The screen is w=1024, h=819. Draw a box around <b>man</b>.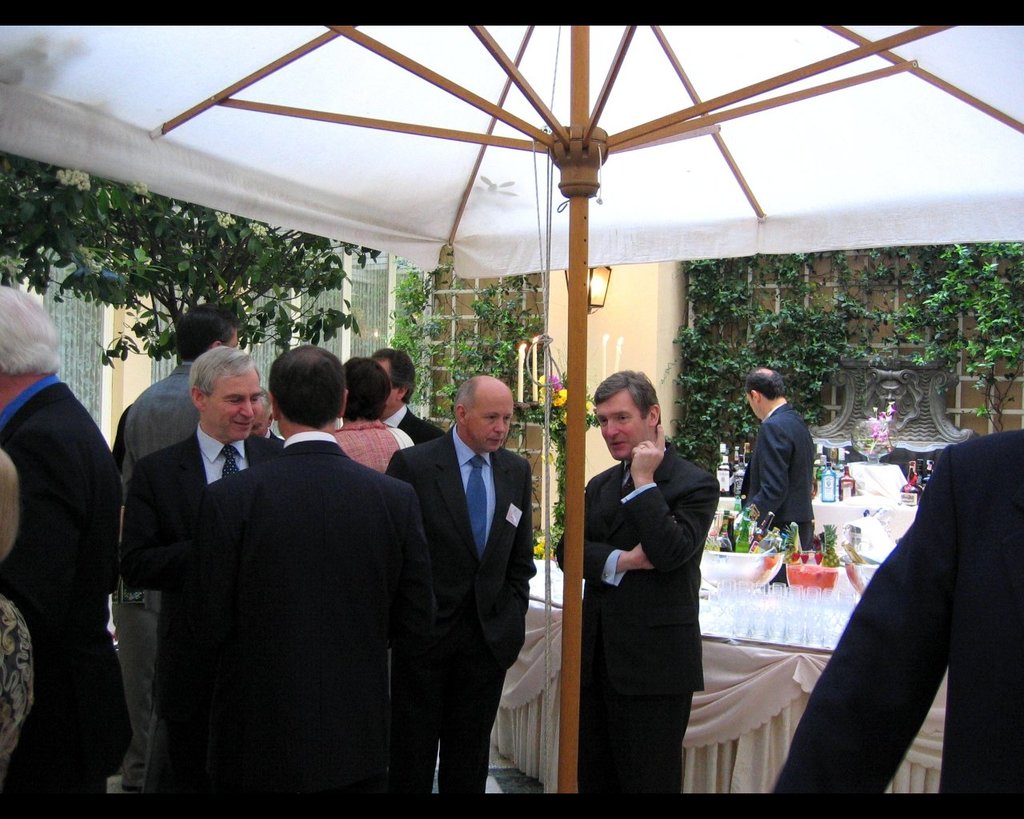
bbox=[735, 358, 819, 585].
